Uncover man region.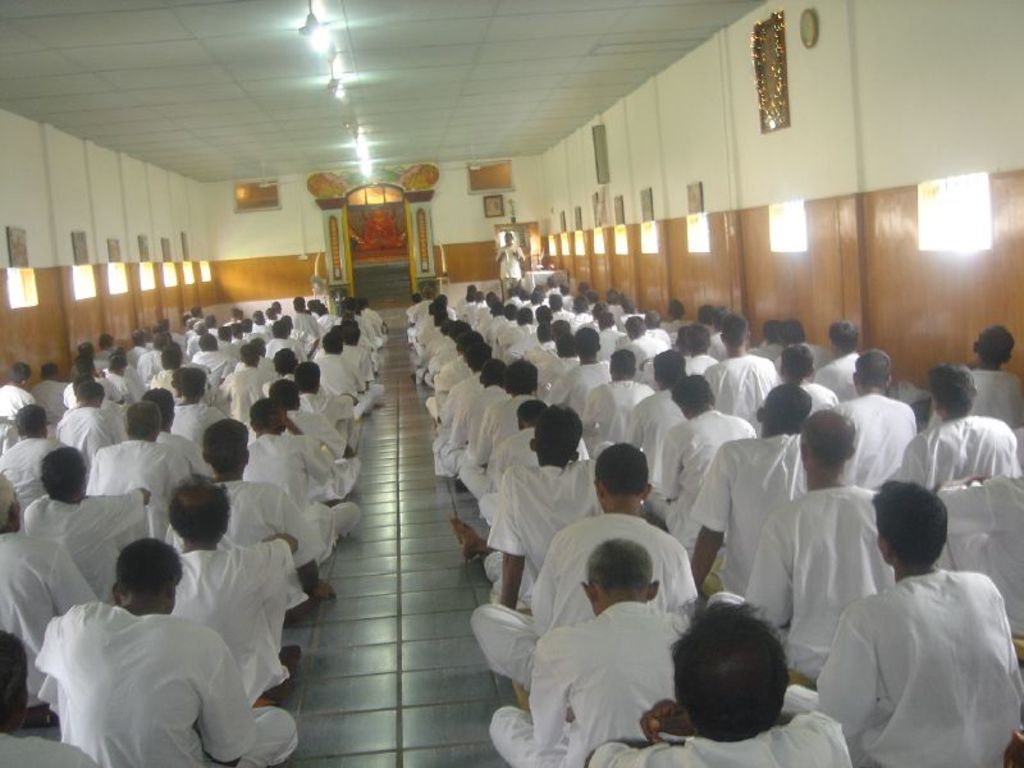
Uncovered: 273 385 340 454.
